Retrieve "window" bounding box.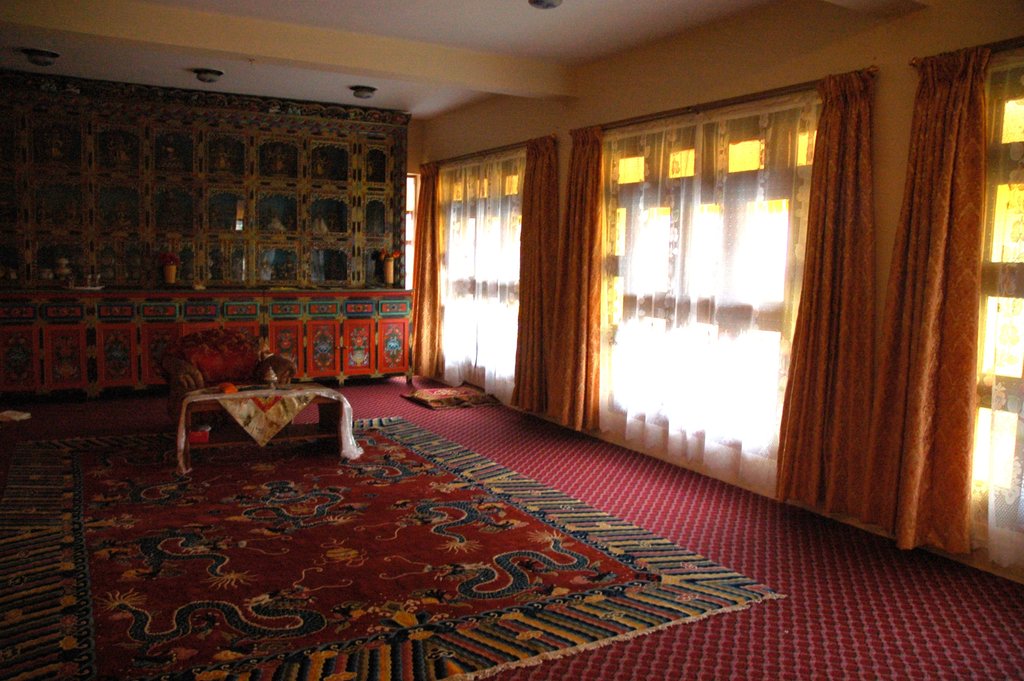
Bounding box: BBox(851, 63, 1023, 586).
